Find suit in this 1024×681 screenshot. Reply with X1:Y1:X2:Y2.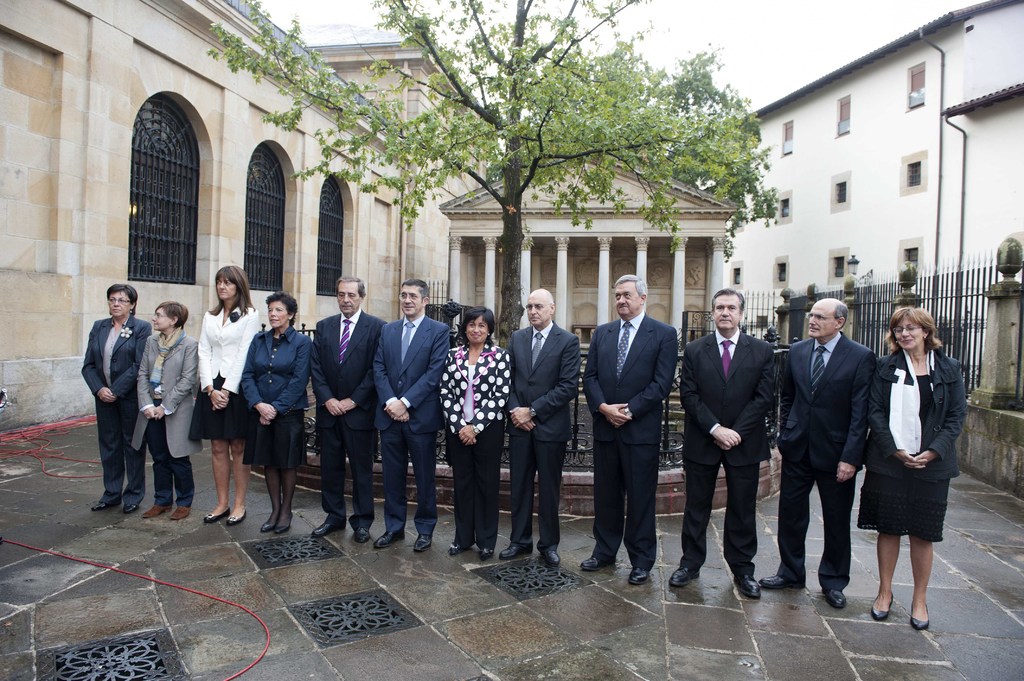
439:342:509:551.
